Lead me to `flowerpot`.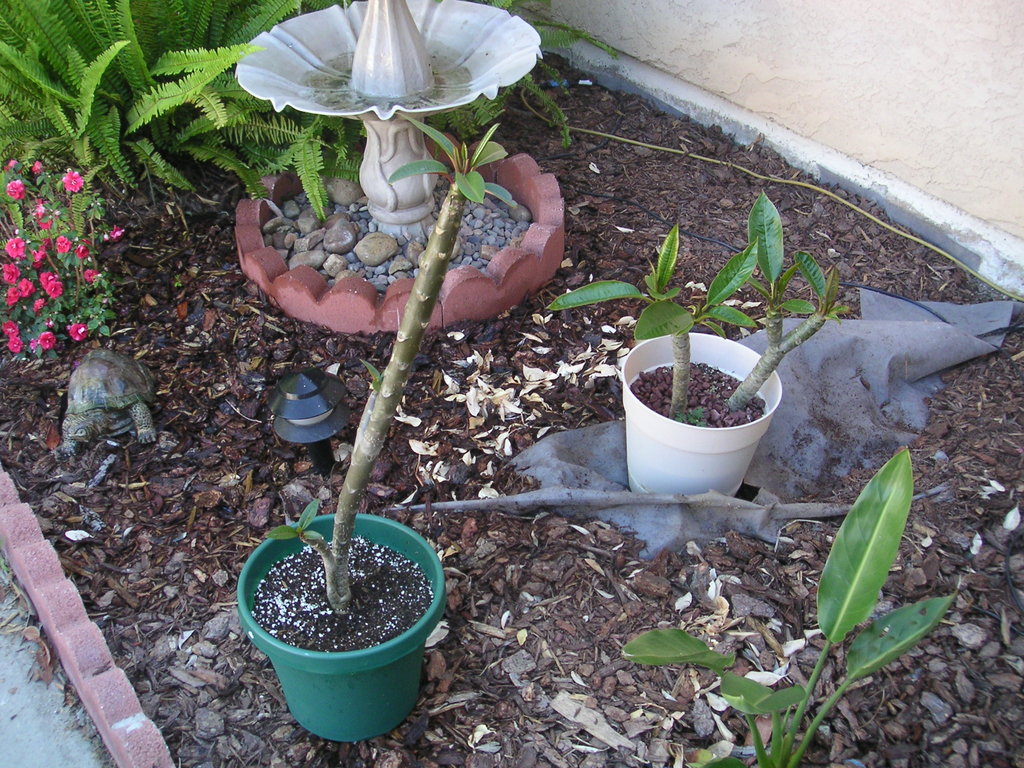
Lead to [239, 515, 446, 745].
